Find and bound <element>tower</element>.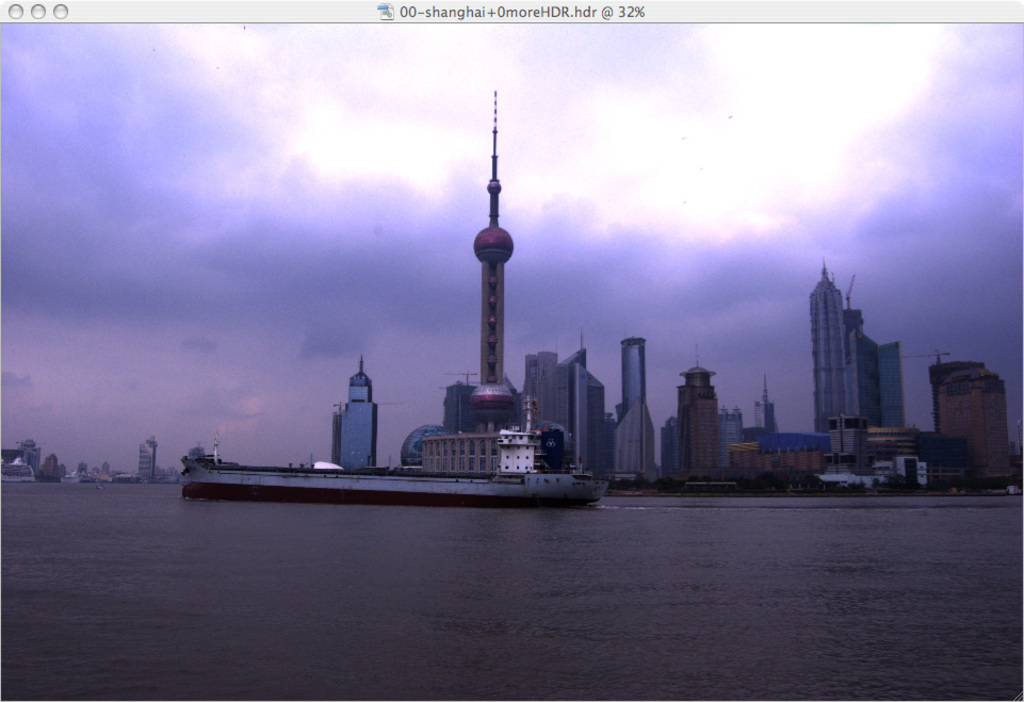
Bound: [852,322,890,459].
